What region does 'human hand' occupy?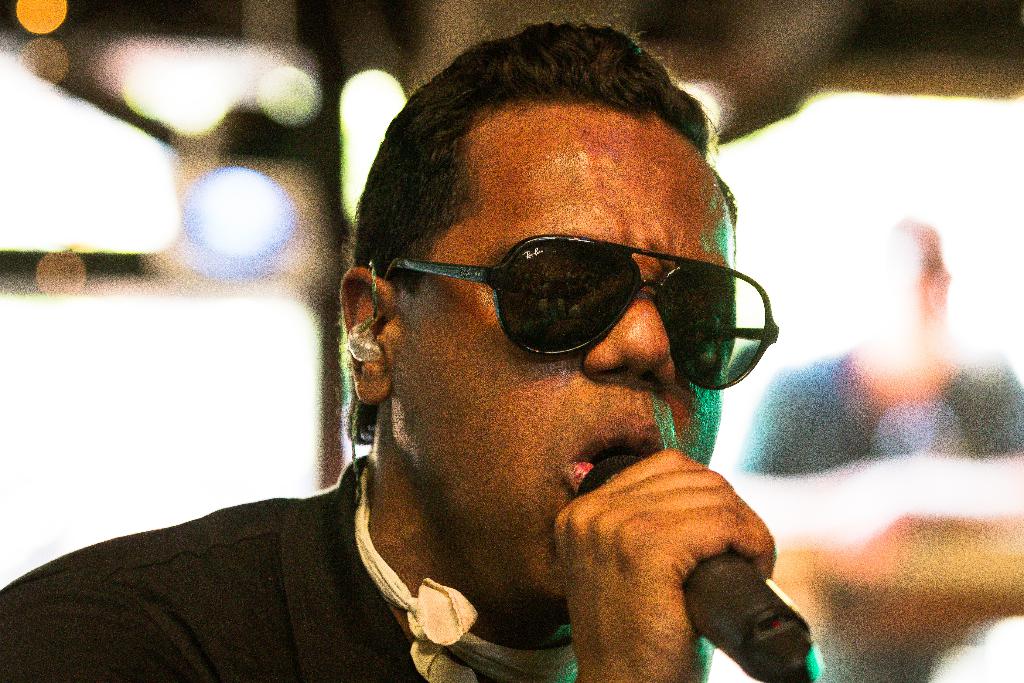
detection(555, 445, 775, 682).
